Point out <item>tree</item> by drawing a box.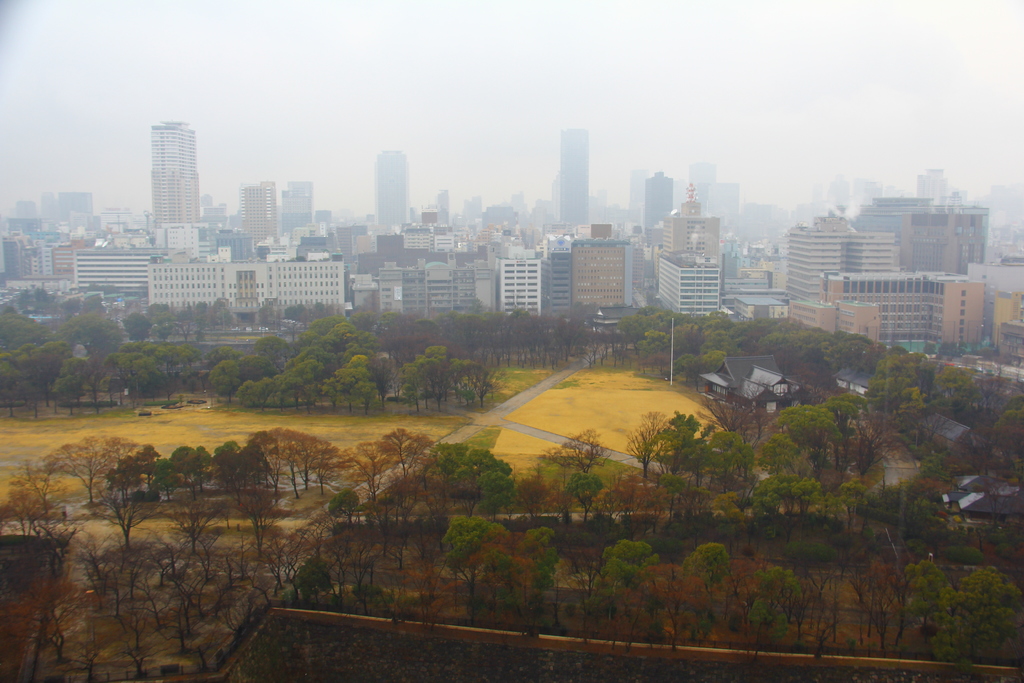
[left=241, top=352, right=278, bottom=377].
